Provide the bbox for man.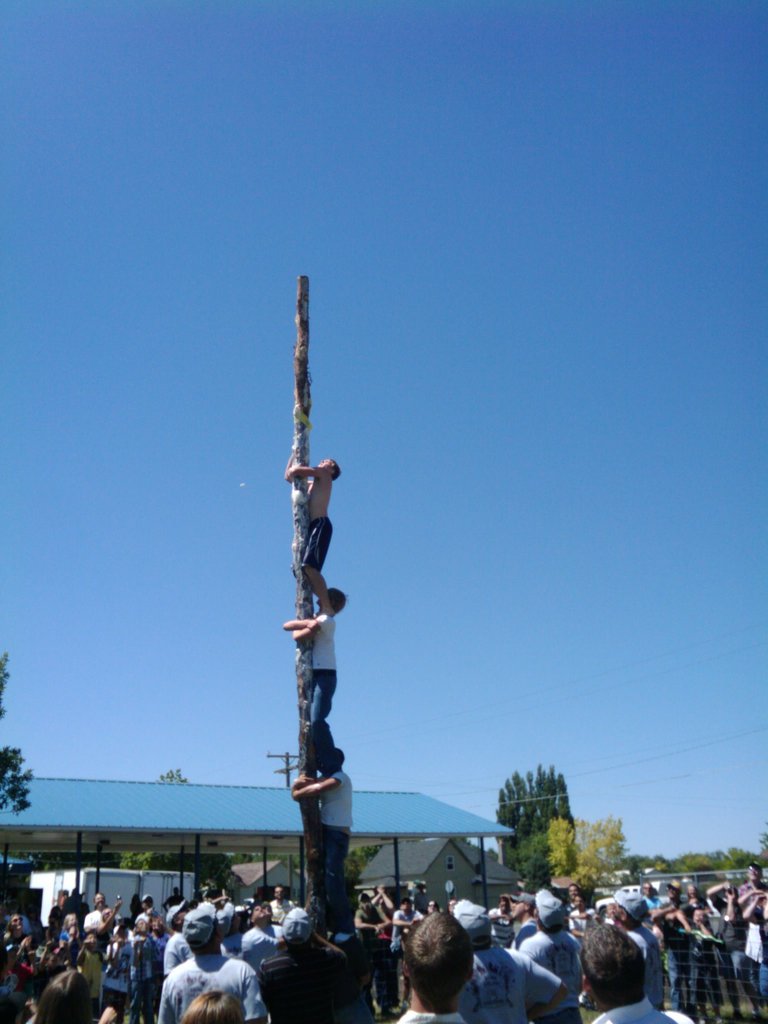
166/904/190/974.
